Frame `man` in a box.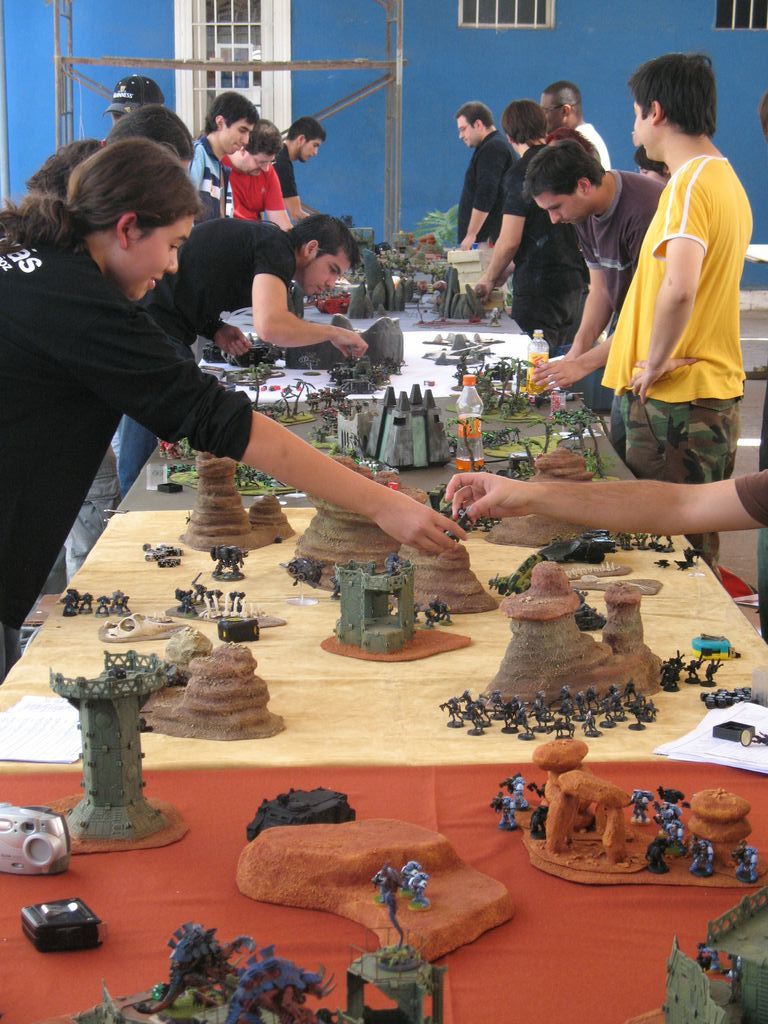
406:95:514:294.
